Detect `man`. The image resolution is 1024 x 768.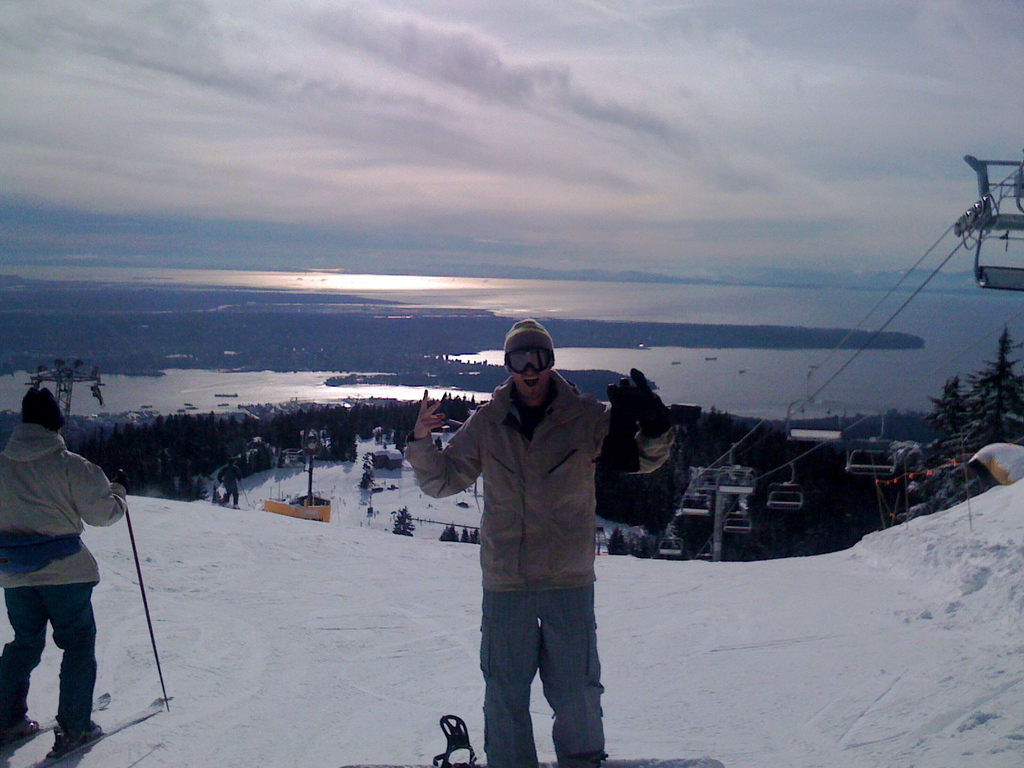
box(0, 355, 127, 758).
